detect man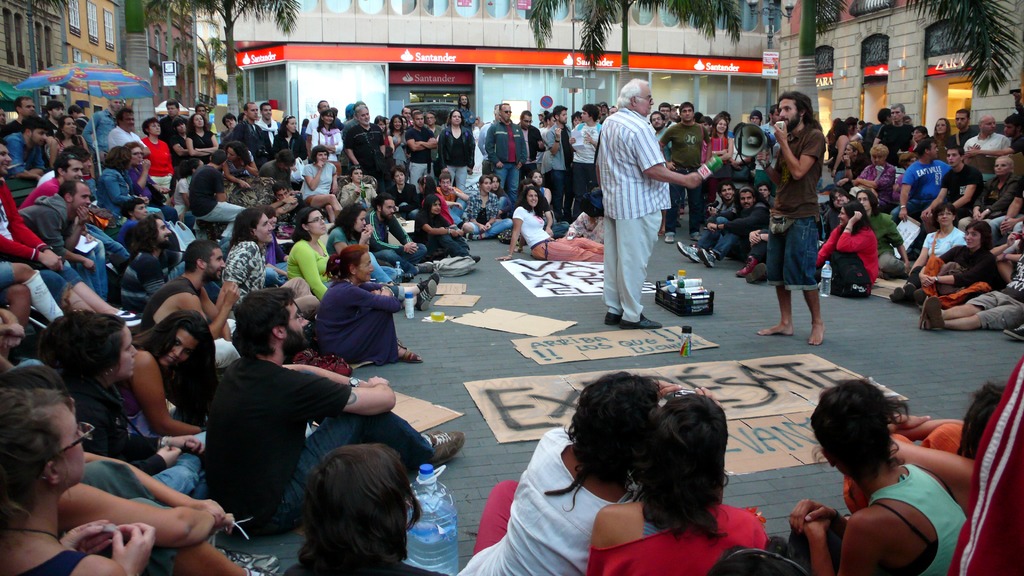
crop(661, 102, 710, 239)
